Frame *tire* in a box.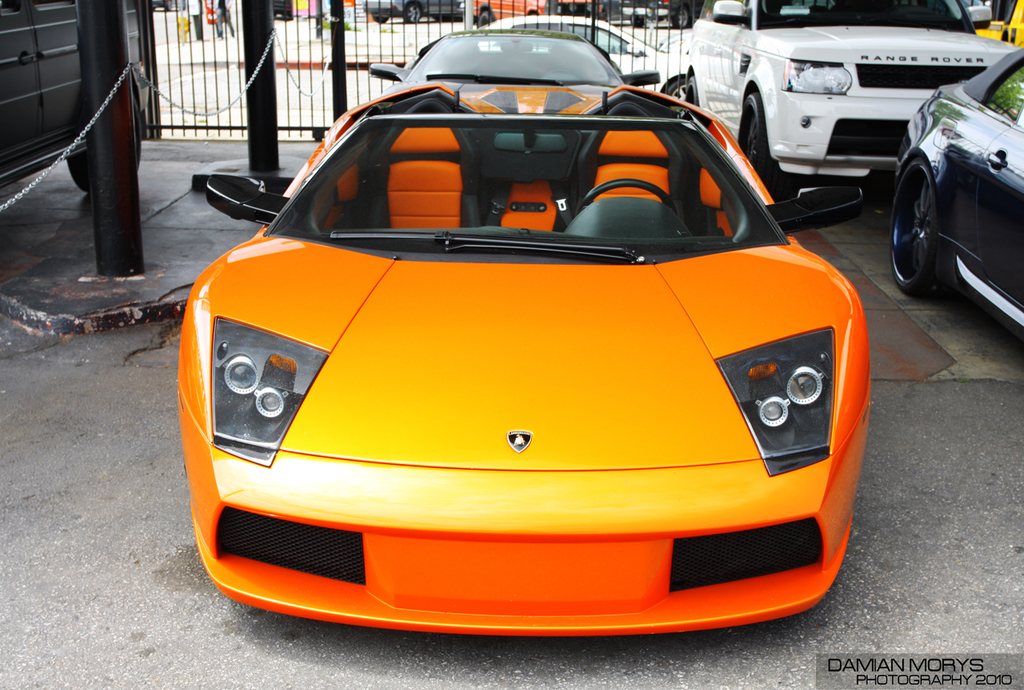
(left=898, top=139, right=970, bottom=296).
